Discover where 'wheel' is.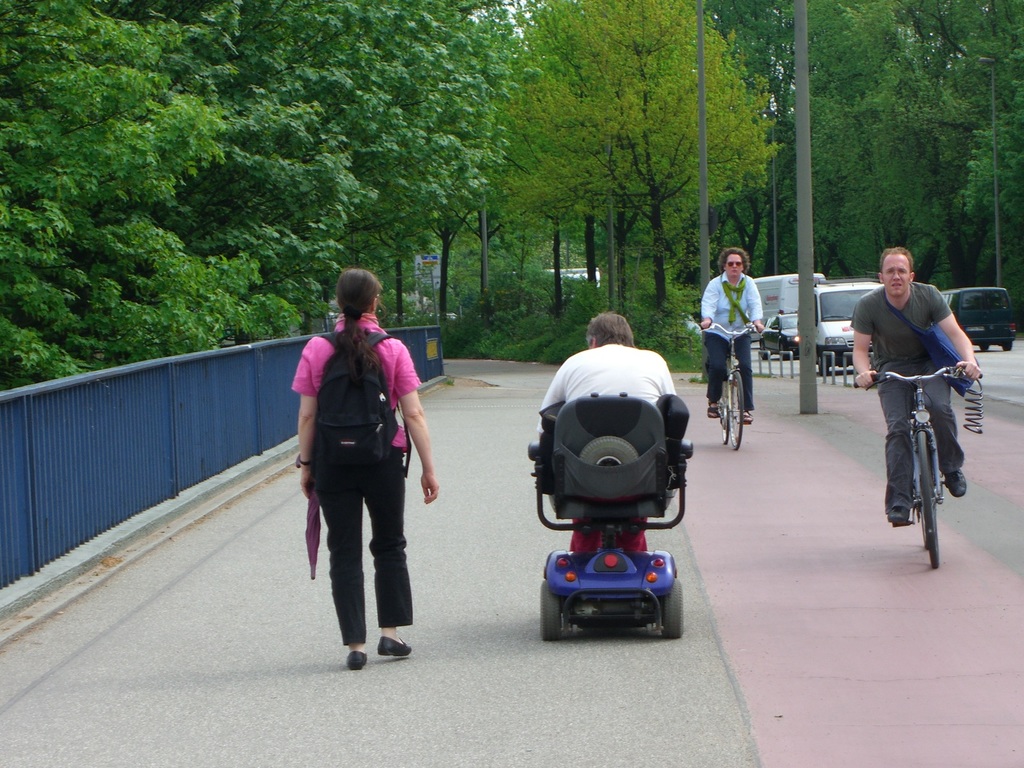
Discovered at BBox(760, 340, 769, 360).
